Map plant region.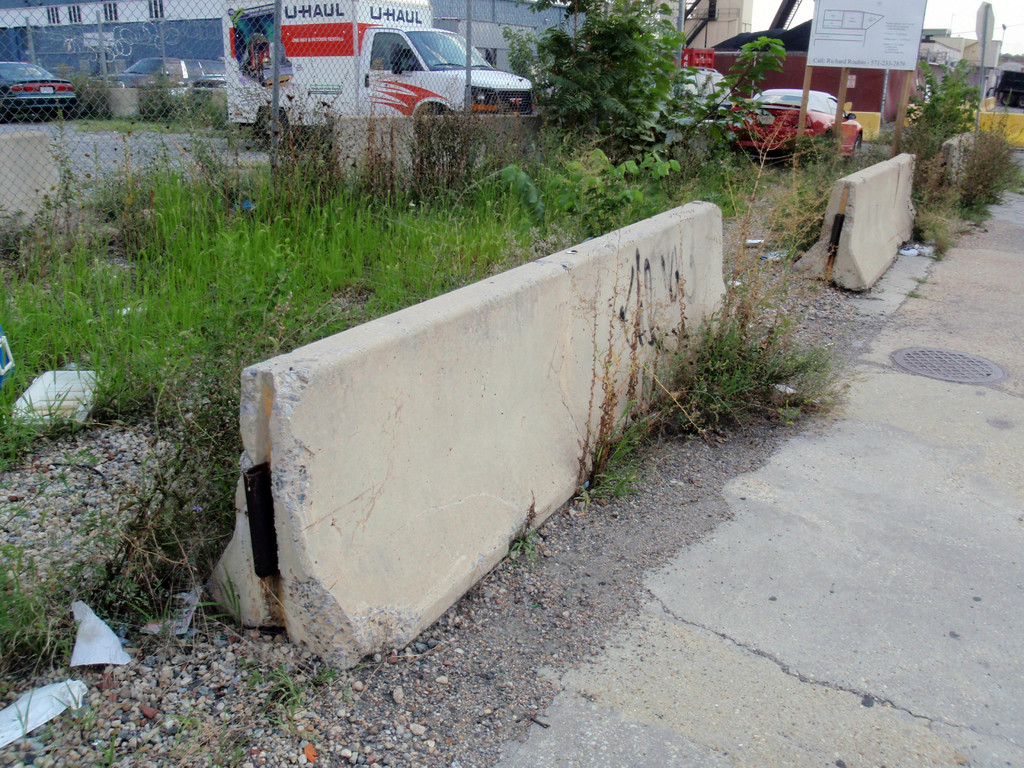
Mapped to pyautogui.locateOnScreen(308, 663, 334, 700).
